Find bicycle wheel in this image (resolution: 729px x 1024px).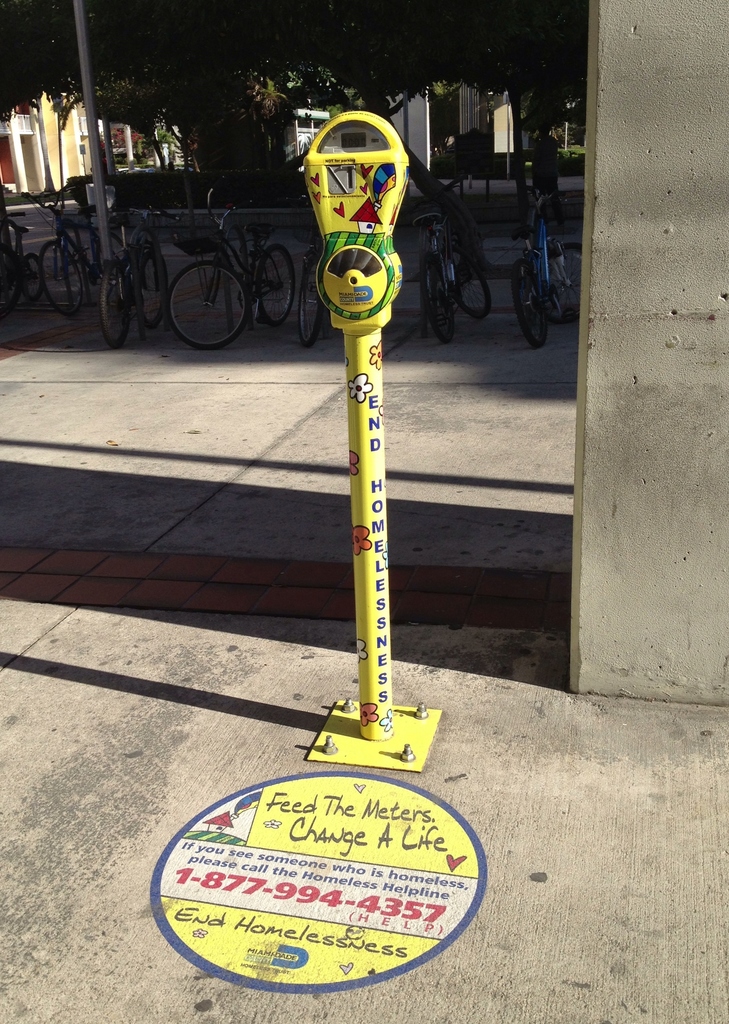
detection(541, 240, 586, 322).
